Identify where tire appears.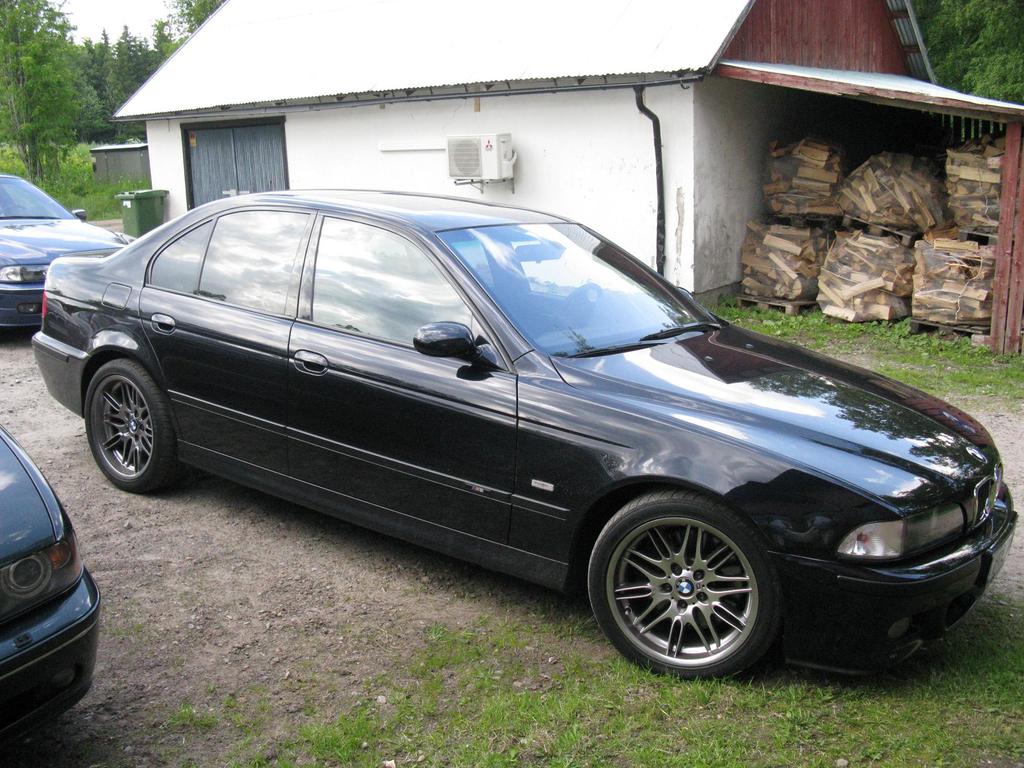
Appears at x1=586, y1=493, x2=783, y2=680.
